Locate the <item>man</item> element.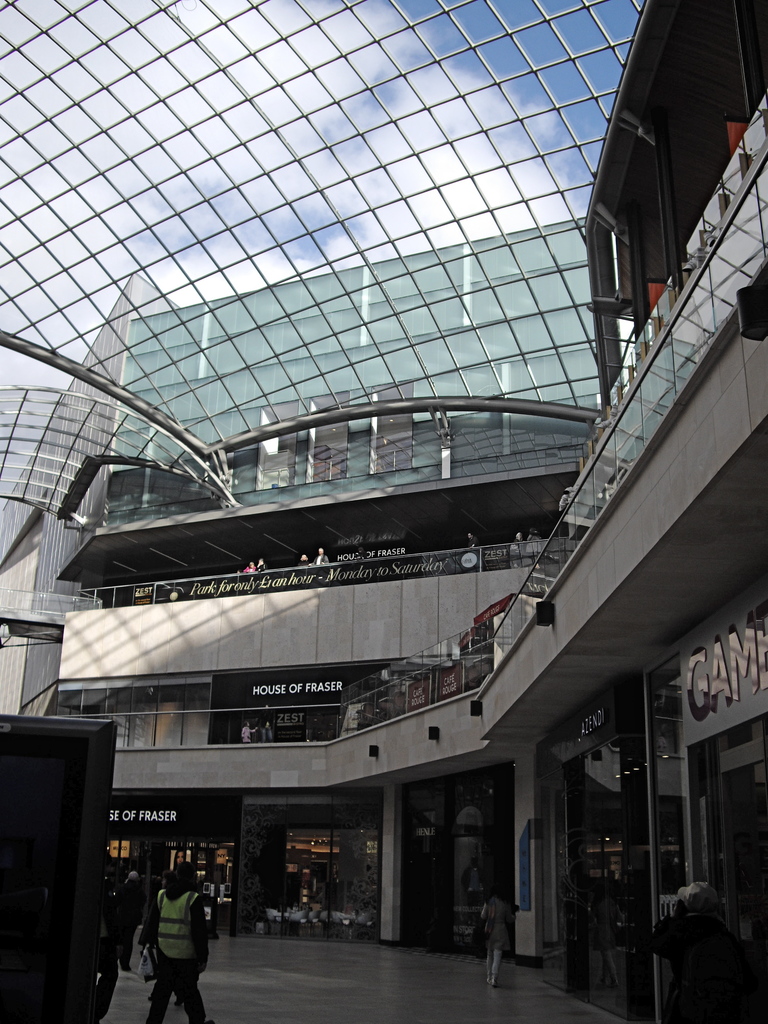
Element bbox: Rect(310, 543, 328, 568).
